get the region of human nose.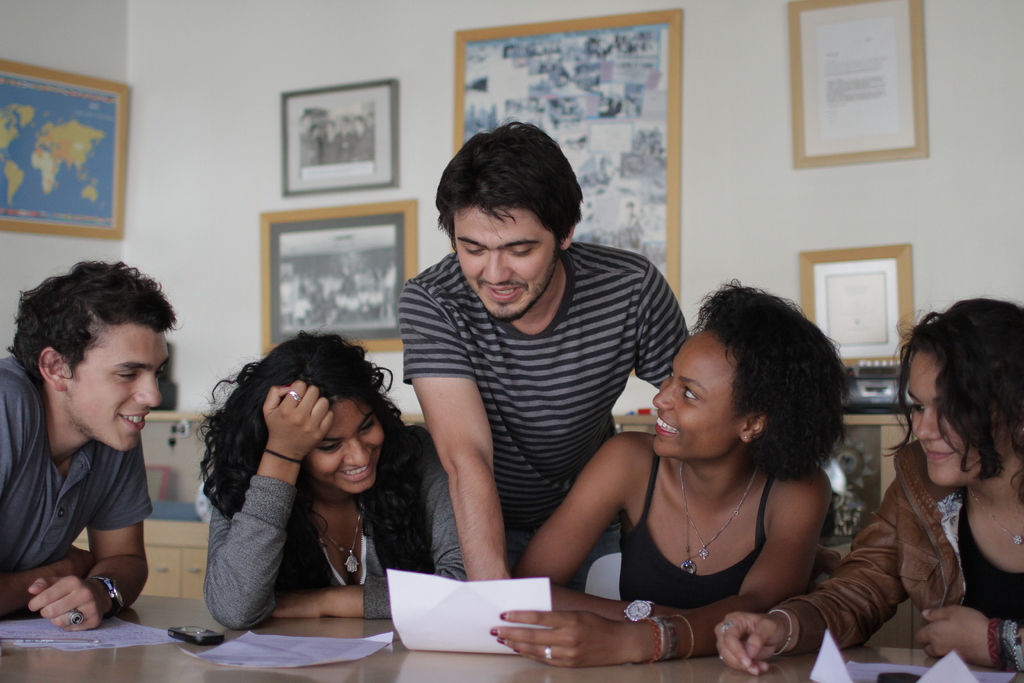
479, 254, 511, 284.
